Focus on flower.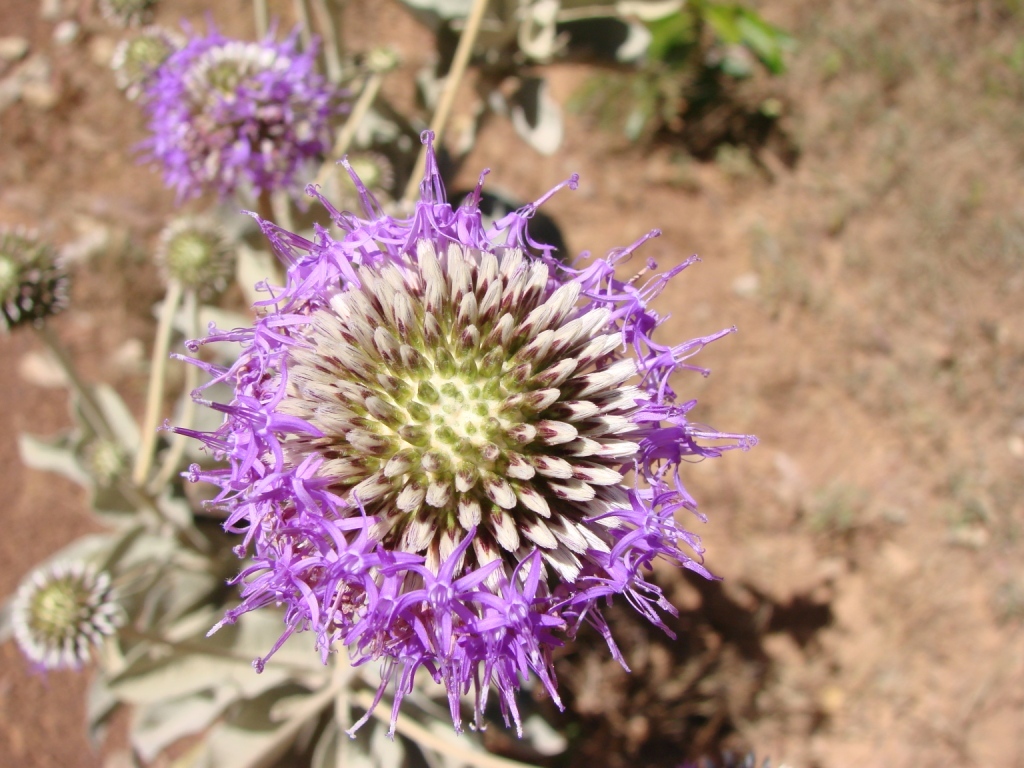
Focused at left=182, top=153, right=690, bottom=675.
